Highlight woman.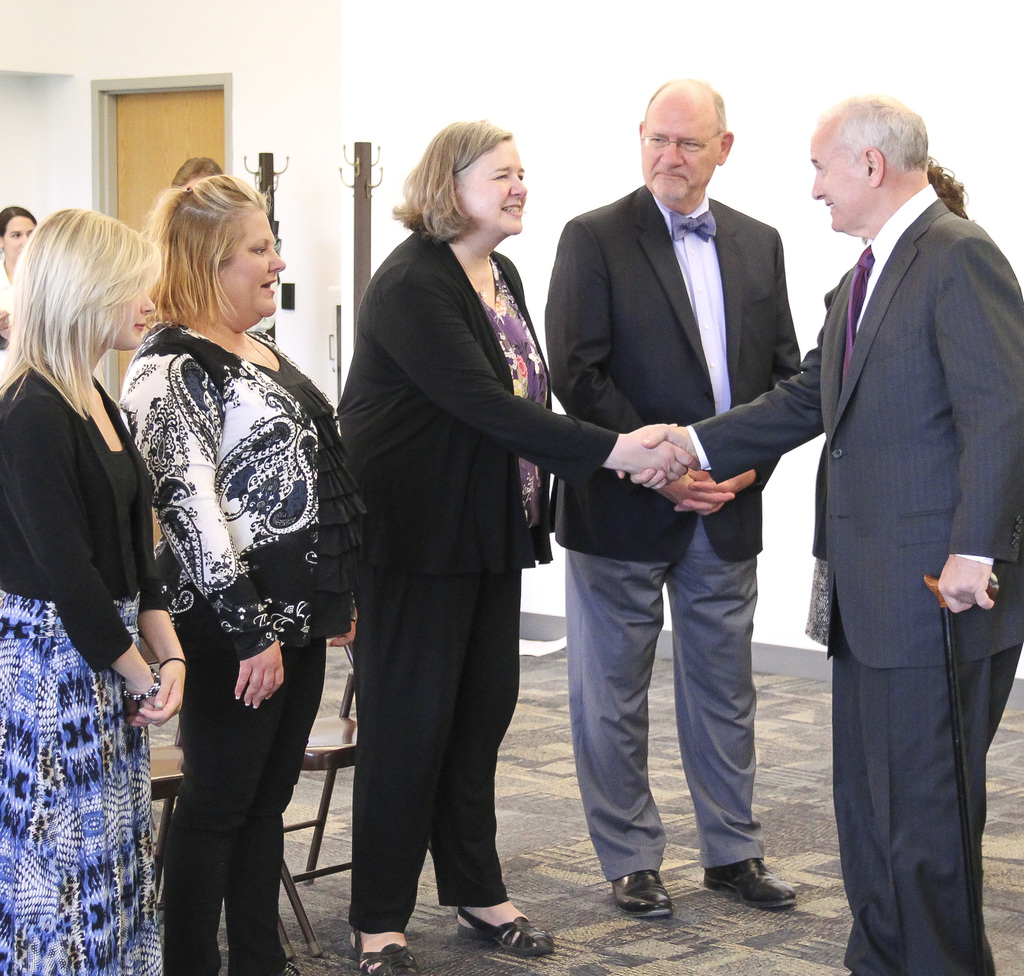
Highlighted region: x1=99, y1=157, x2=343, y2=972.
